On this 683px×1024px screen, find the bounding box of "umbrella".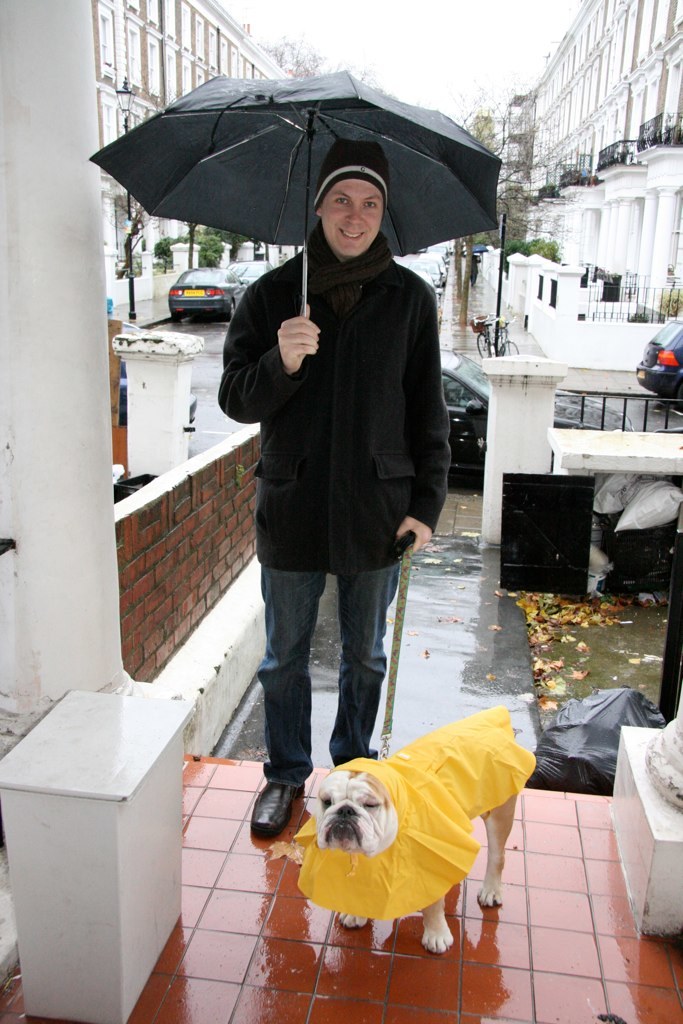
Bounding box: [84,70,499,316].
